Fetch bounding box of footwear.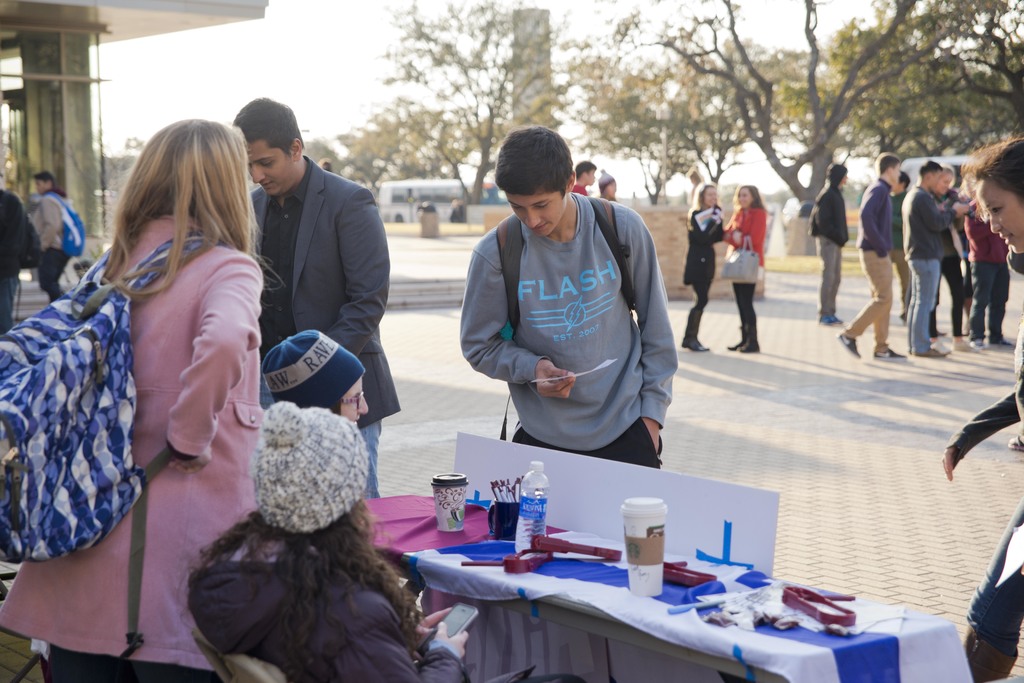
Bbox: bbox(831, 328, 865, 360).
